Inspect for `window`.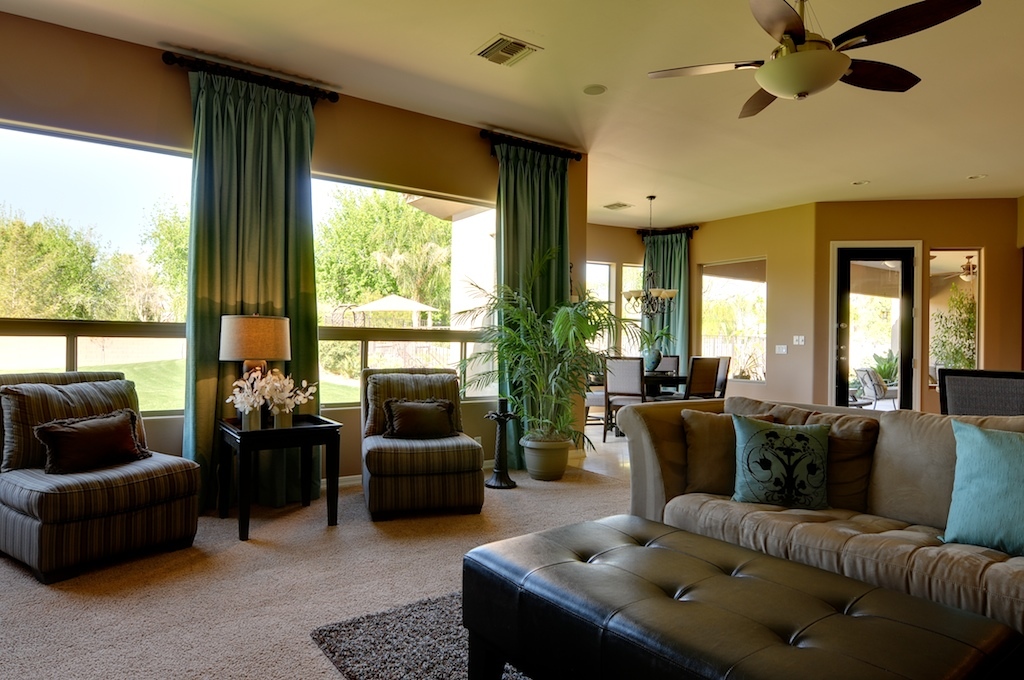
Inspection: bbox=[313, 174, 500, 408].
